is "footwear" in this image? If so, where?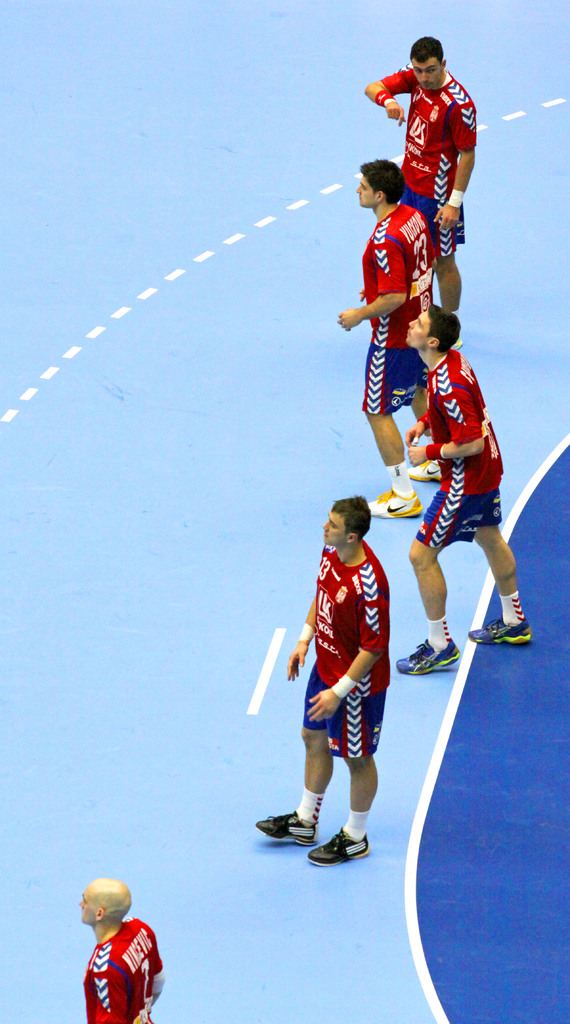
Yes, at <box>403,455,444,478</box>.
